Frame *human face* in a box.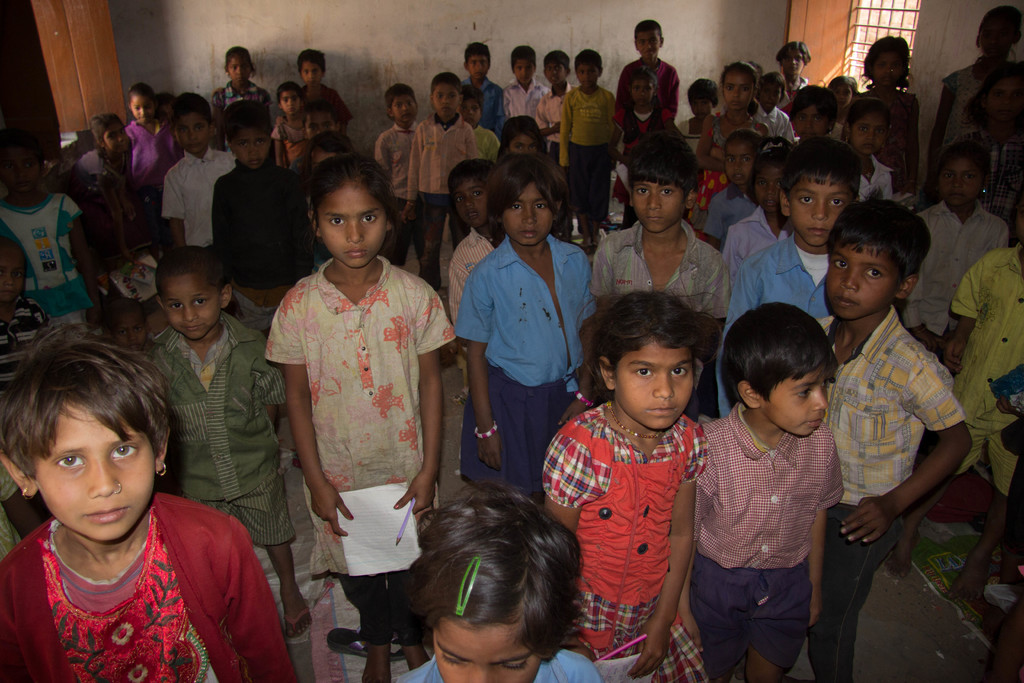
[303,64,330,90].
